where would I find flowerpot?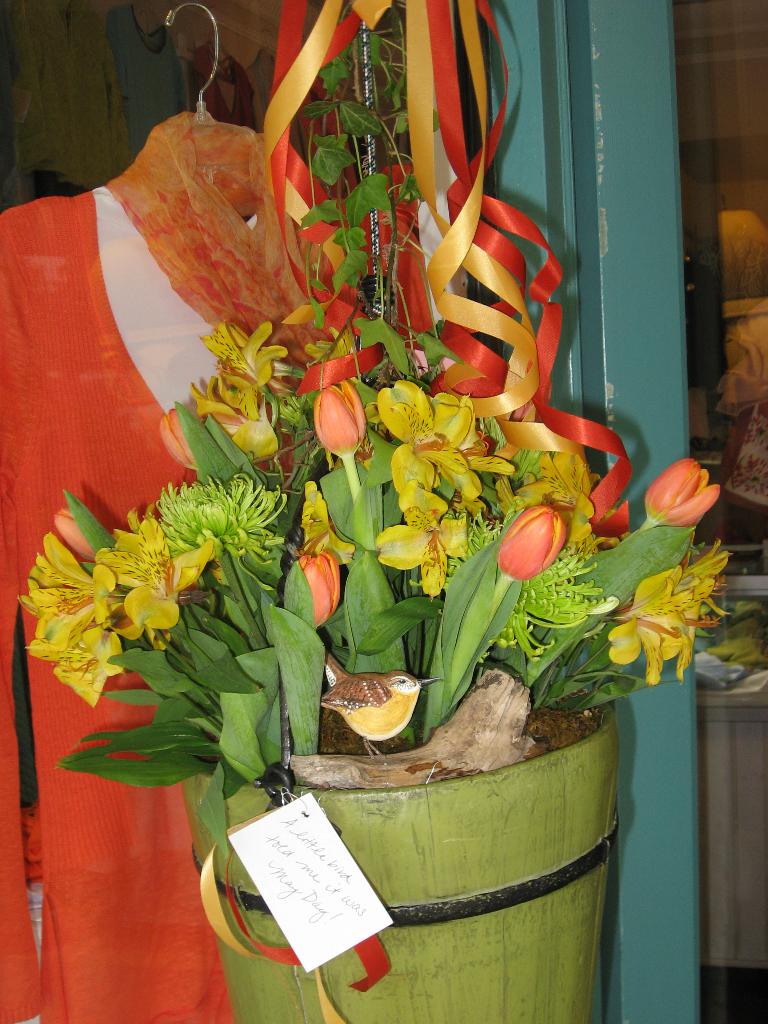
At locate(259, 664, 629, 991).
